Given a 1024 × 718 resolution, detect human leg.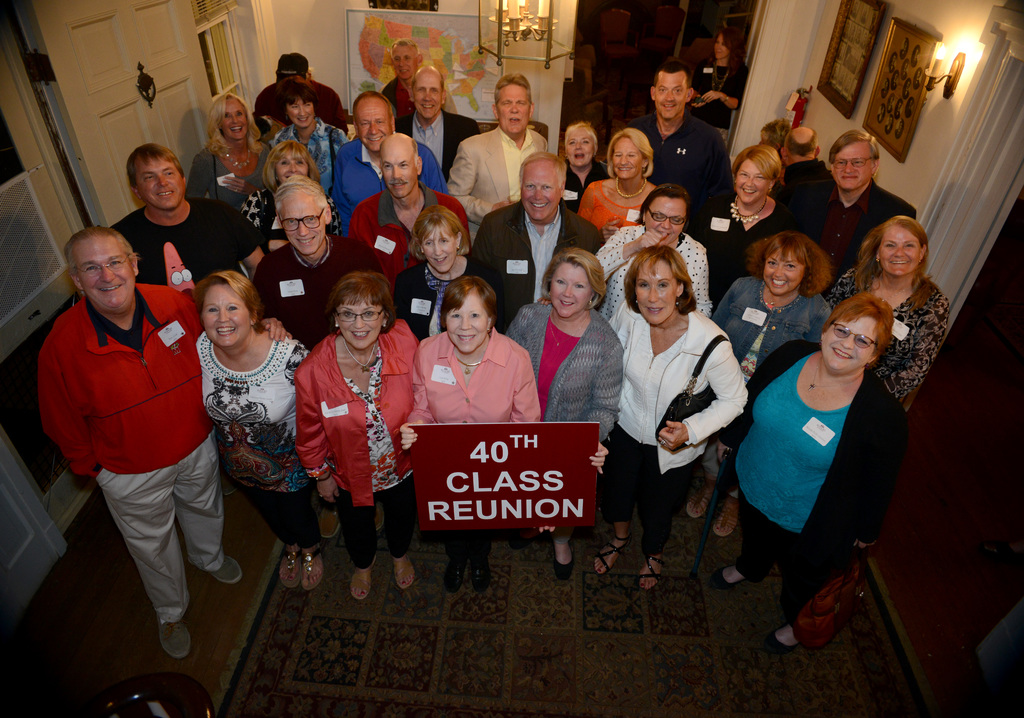
pyautogui.locateOnScreen(340, 481, 376, 606).
